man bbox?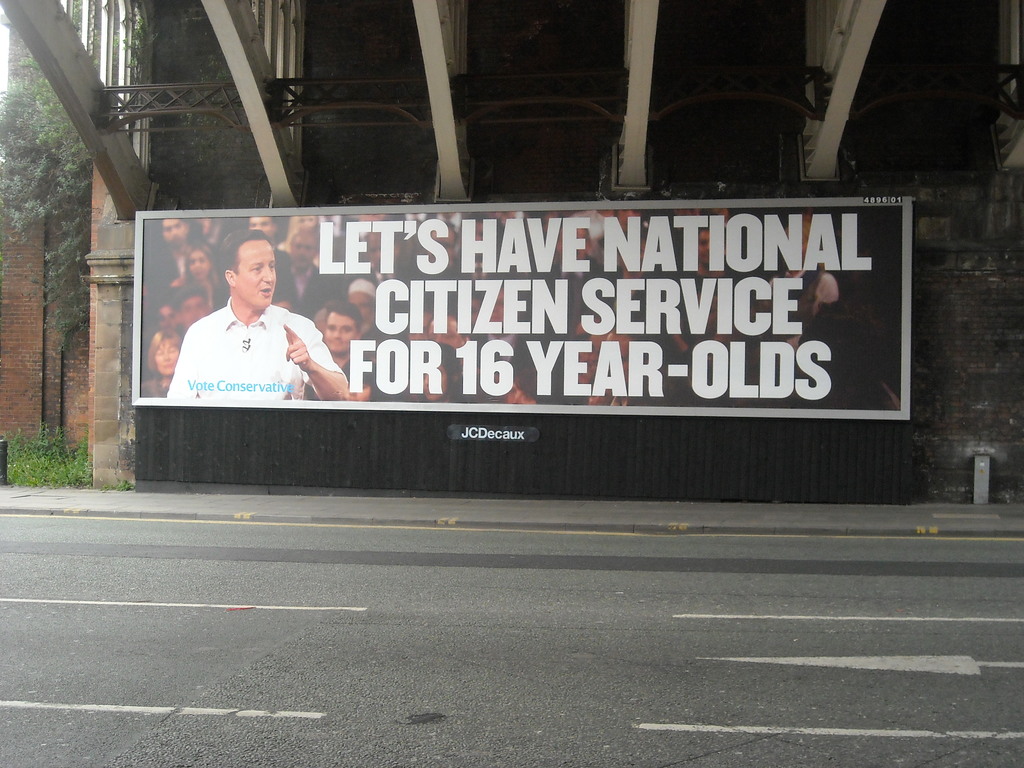
{"left": 248, "top": 214, "right": 276, "bottom": 238}
